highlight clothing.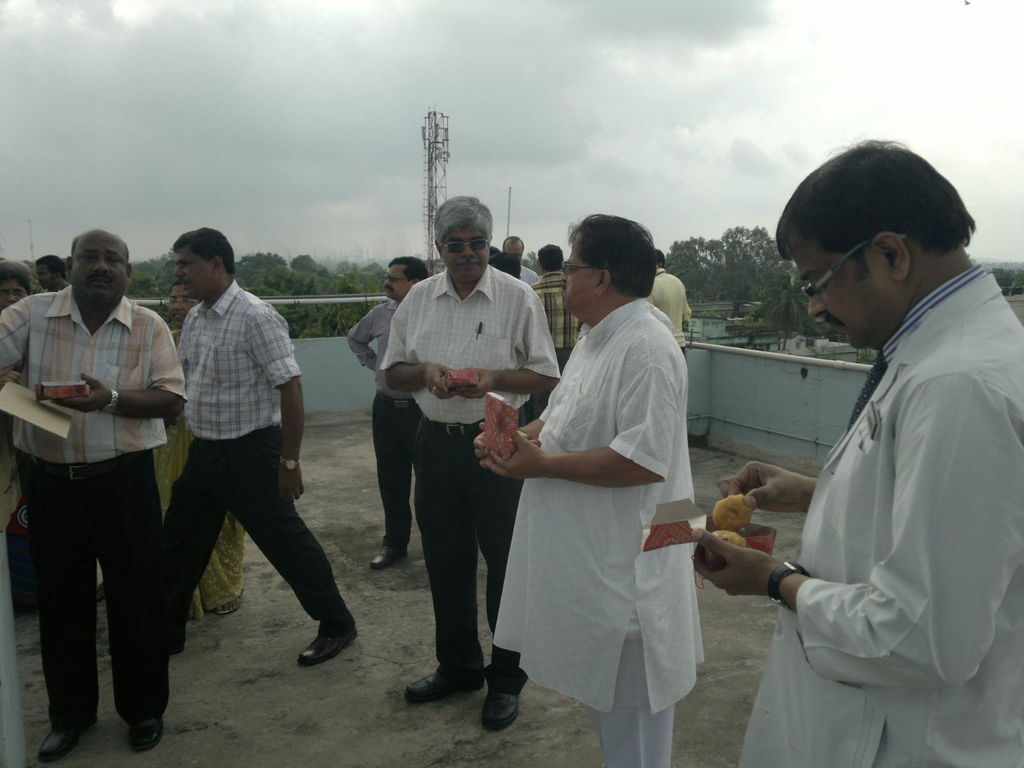
Highlighted region: <box>488,282,709,767</box>.
